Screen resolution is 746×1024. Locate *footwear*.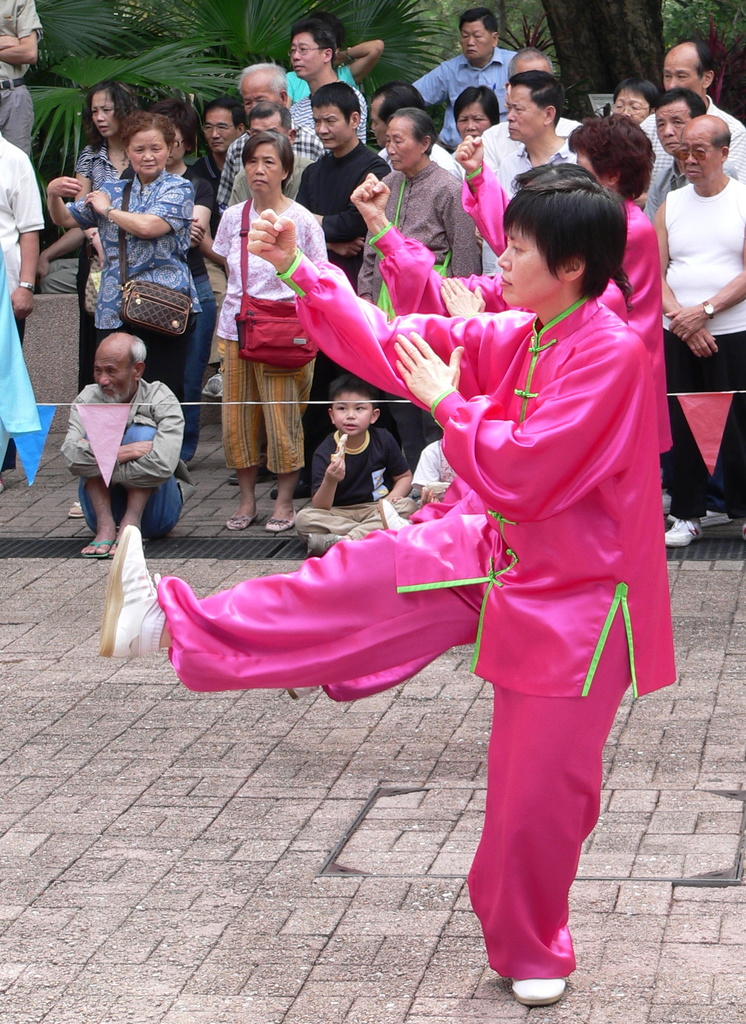
select_region(264, 515, 299, 532).
